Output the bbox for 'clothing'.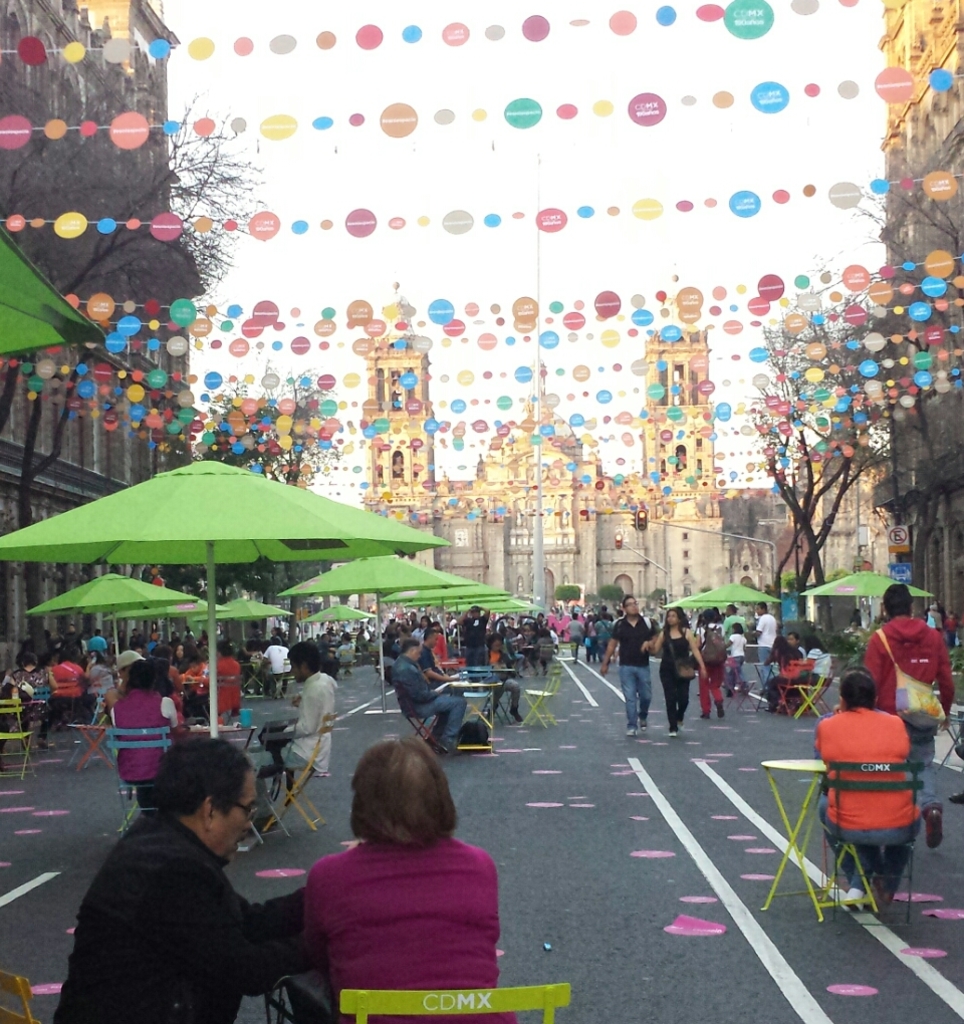
x1=287, y1=826, x2=552, y2=1023.
